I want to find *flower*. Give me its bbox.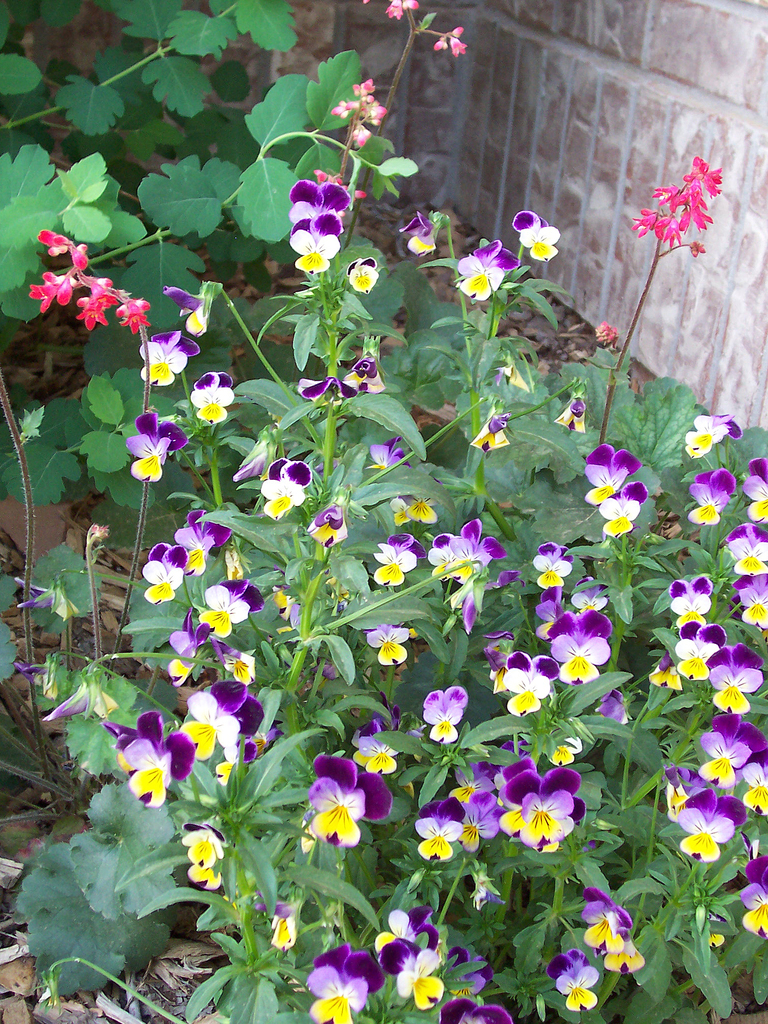
[433, 27, 466, 57].
